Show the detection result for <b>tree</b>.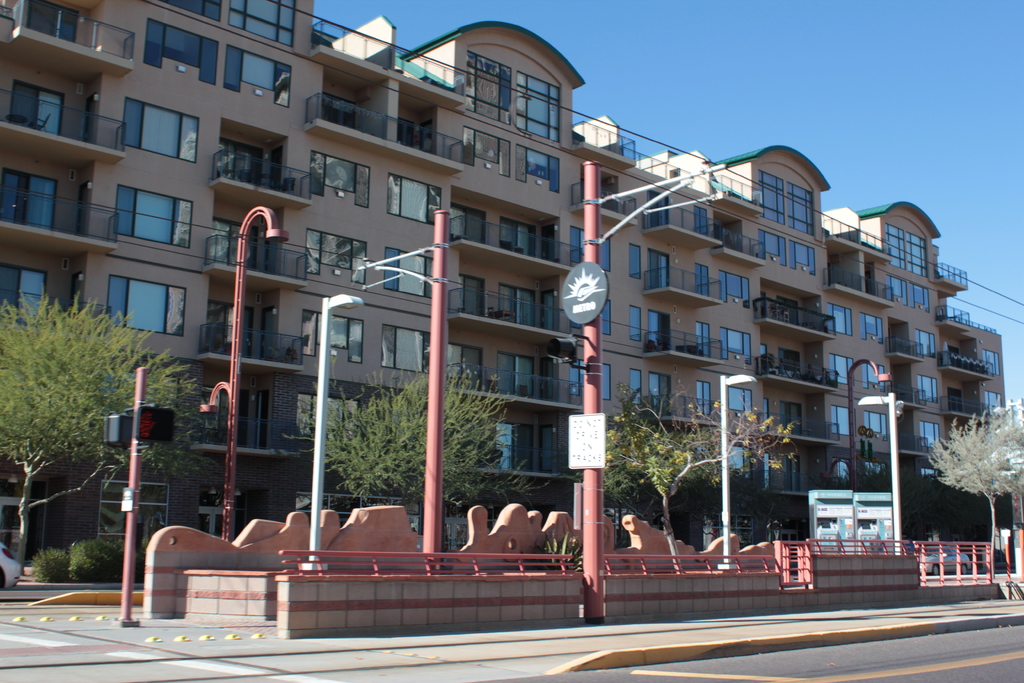
box=[924, 395, 1023, 587].
